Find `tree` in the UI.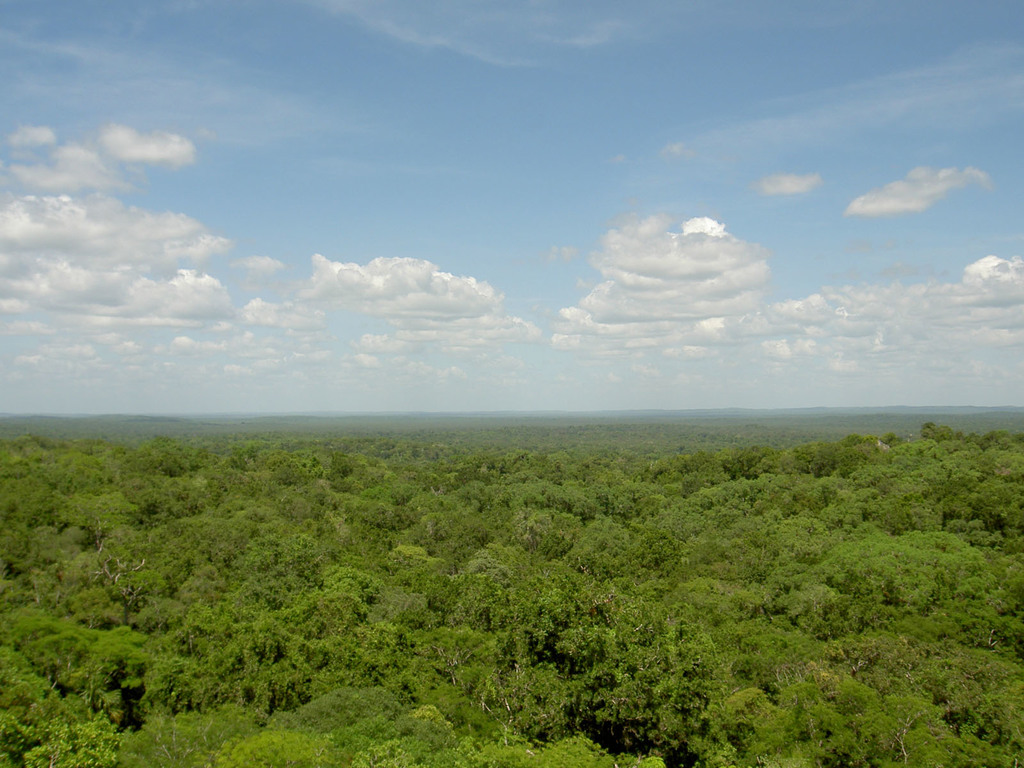
UI element at bbox=[919, 417, 948, 437].
